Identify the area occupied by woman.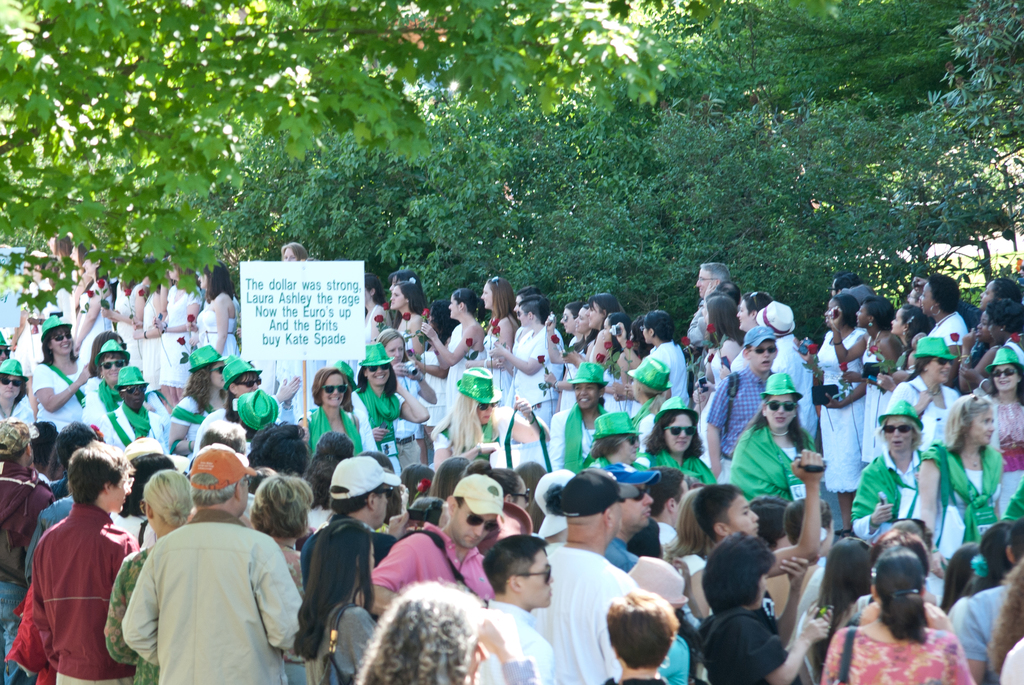
Area: (692, 293, 745, 459).
